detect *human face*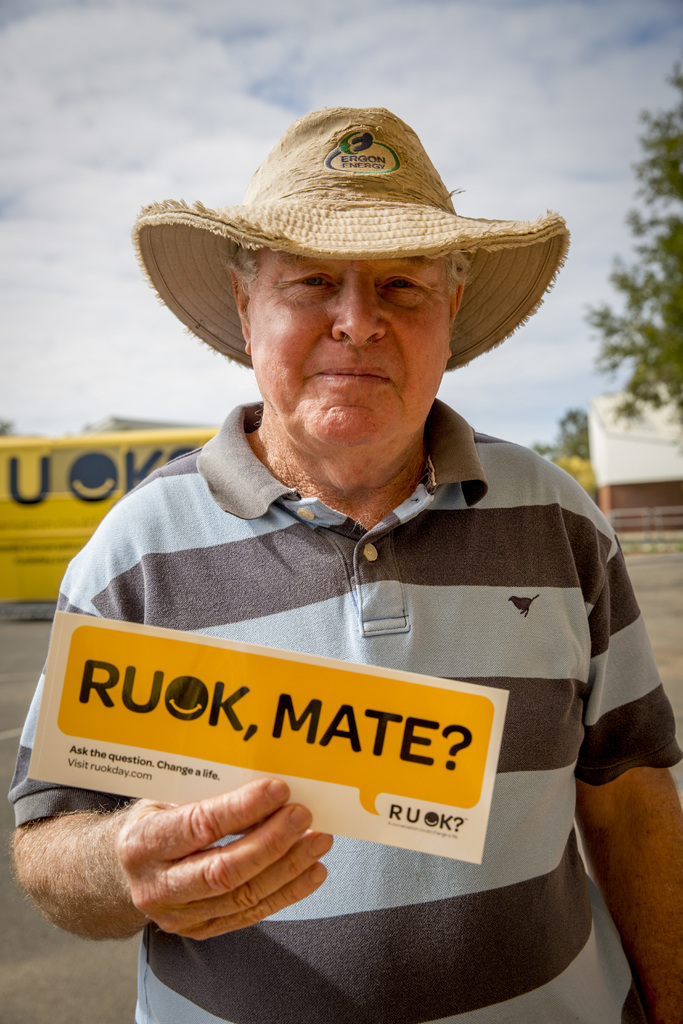
region(252, 248, 451, 442)
